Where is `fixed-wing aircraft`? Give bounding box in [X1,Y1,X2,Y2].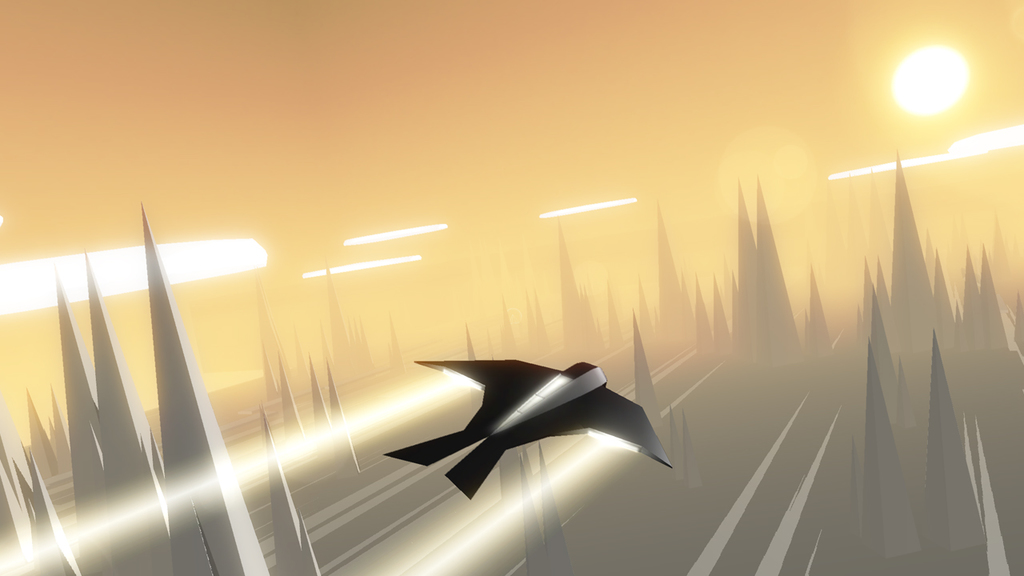
[378,351,671,496].
